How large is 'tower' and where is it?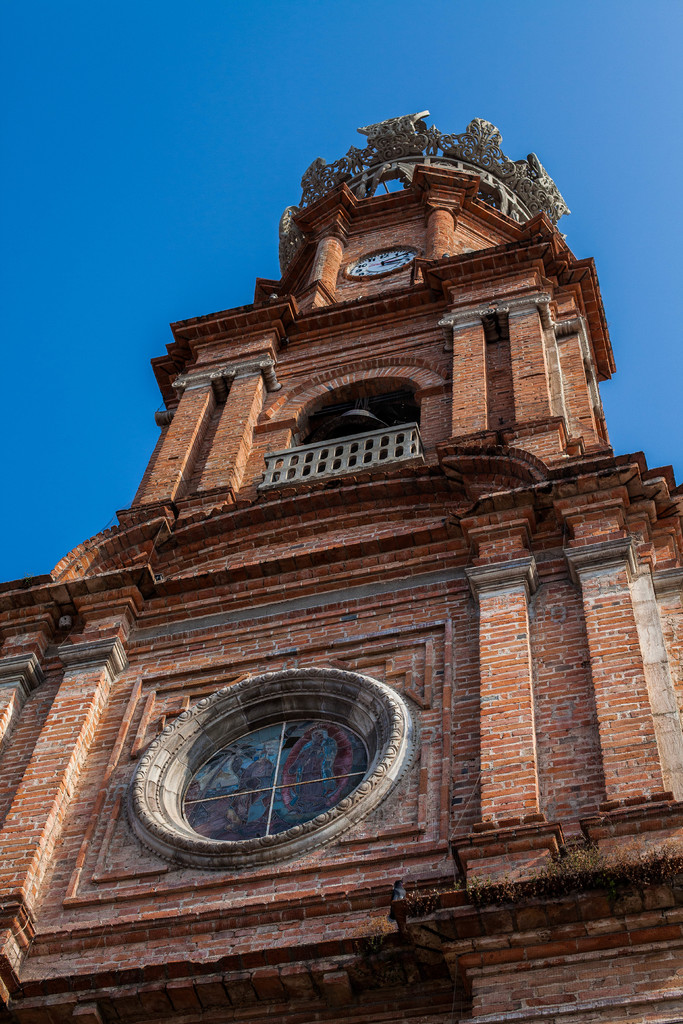
Bounding box: select_region(0, 108, 682, 1023).
